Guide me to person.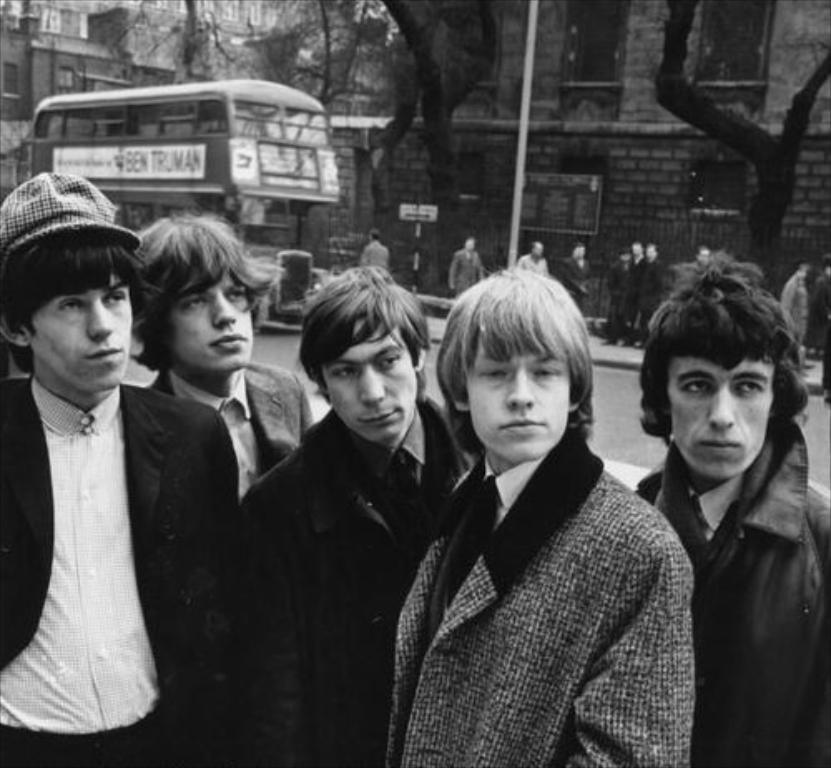
Guidance: detection(630, 251, 829, 766).
